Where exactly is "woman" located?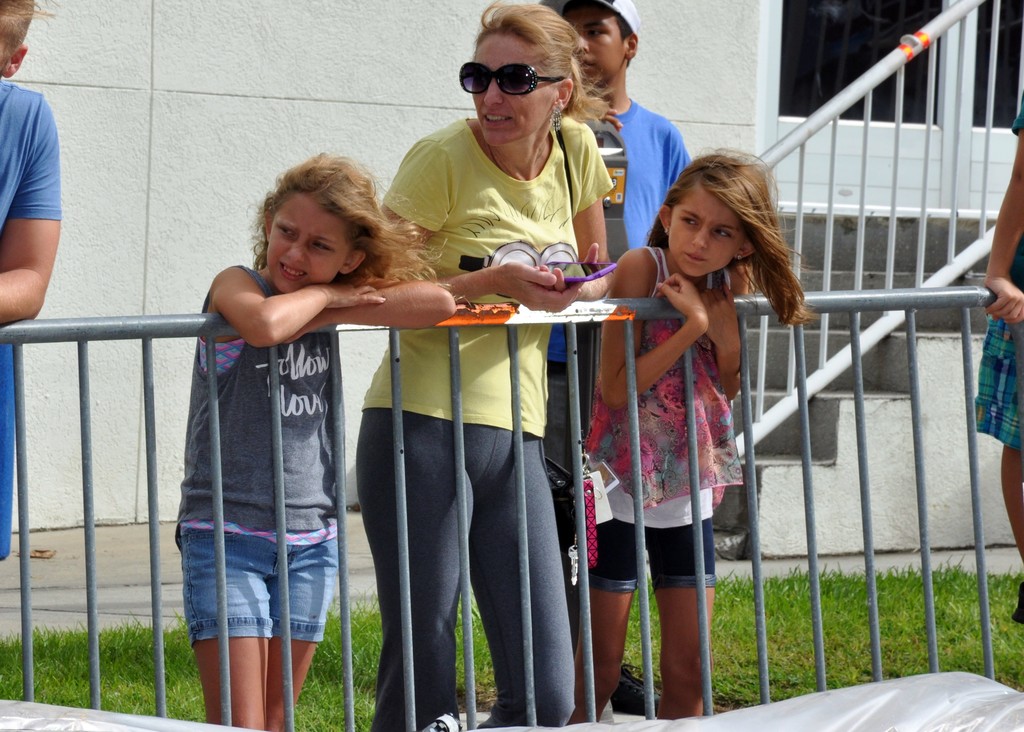
Its bounding box is 352, 0, 614, 731.
